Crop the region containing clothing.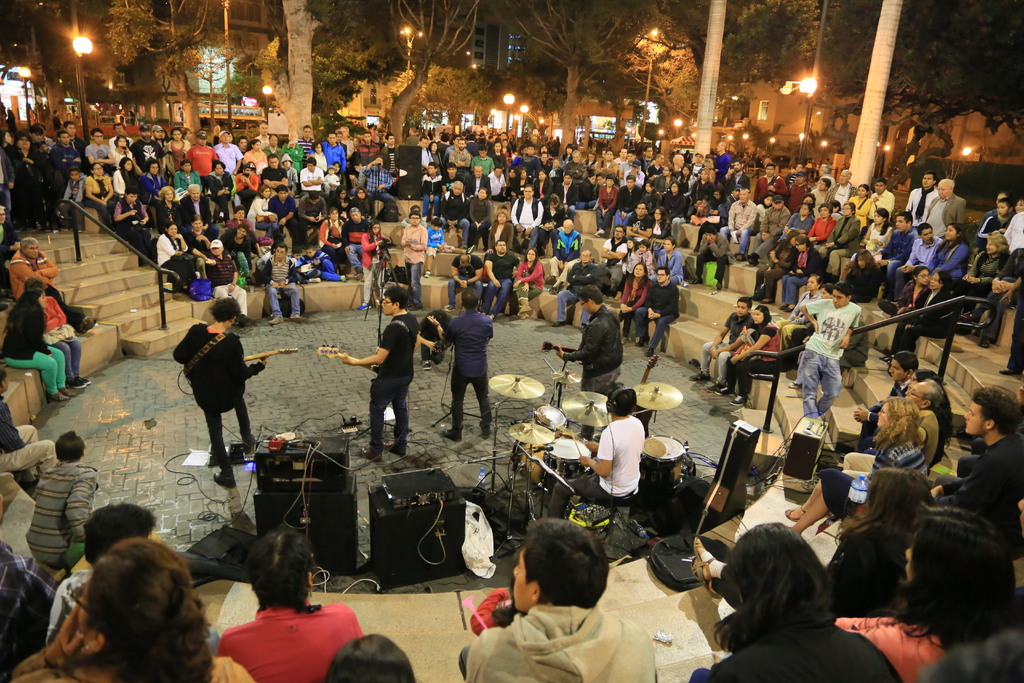
Crop region: select_region(548, 231, 584, 283).
